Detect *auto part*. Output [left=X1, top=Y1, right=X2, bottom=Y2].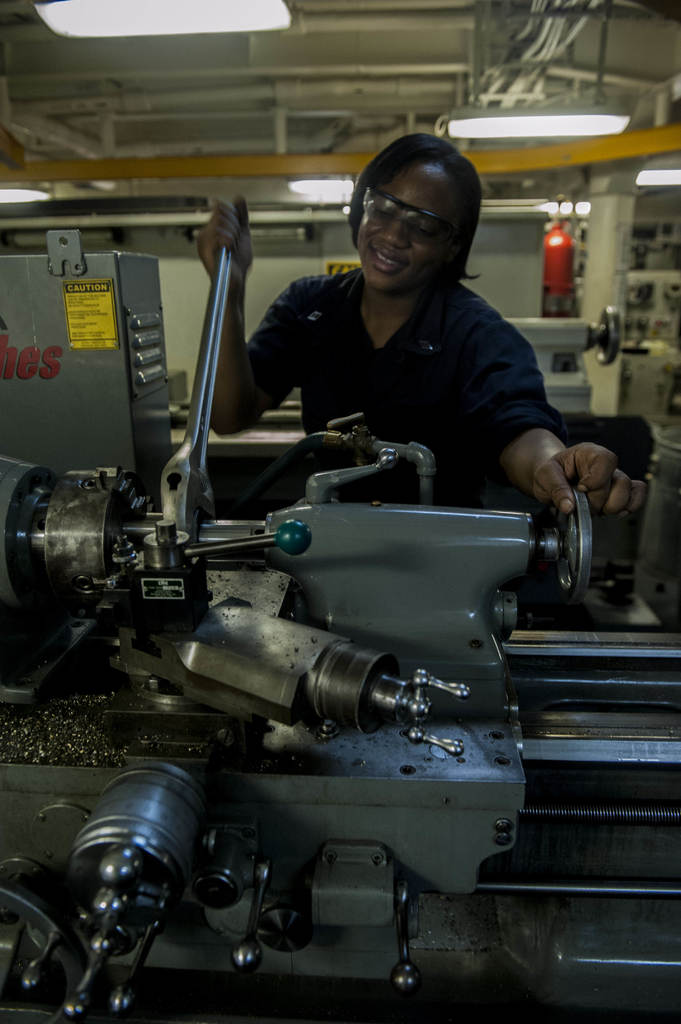
[left=0, top=232, right=464, bottom=764].
